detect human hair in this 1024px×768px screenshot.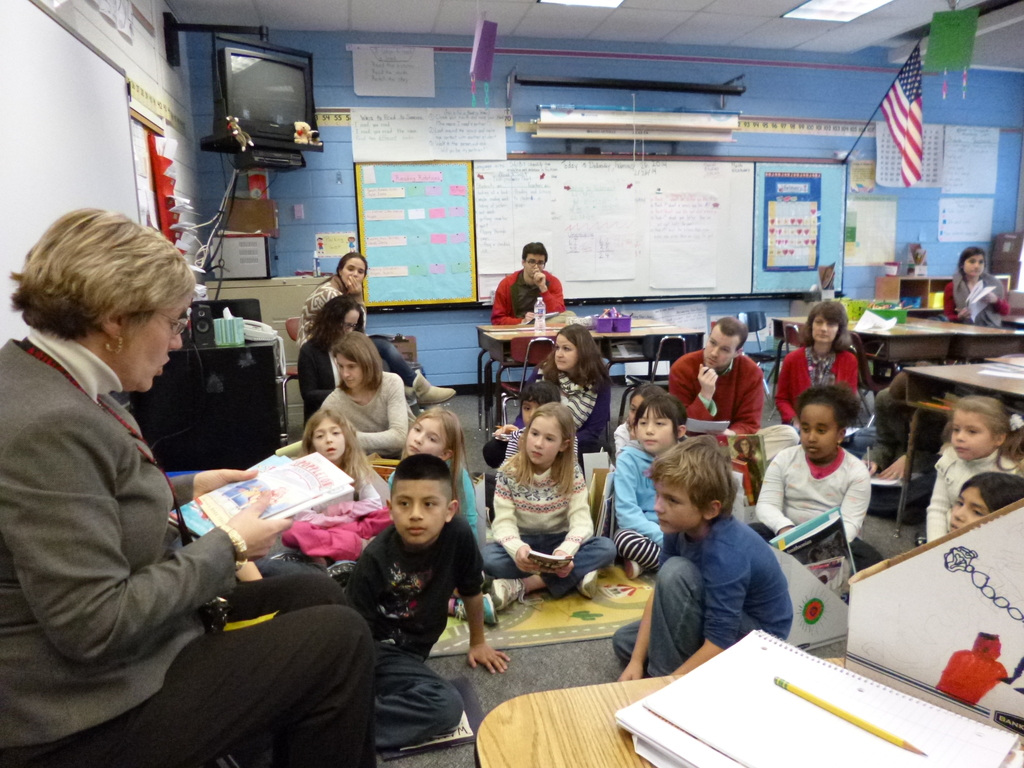
Detection: [x1=298, y1=406, x2=374, y2=487].
